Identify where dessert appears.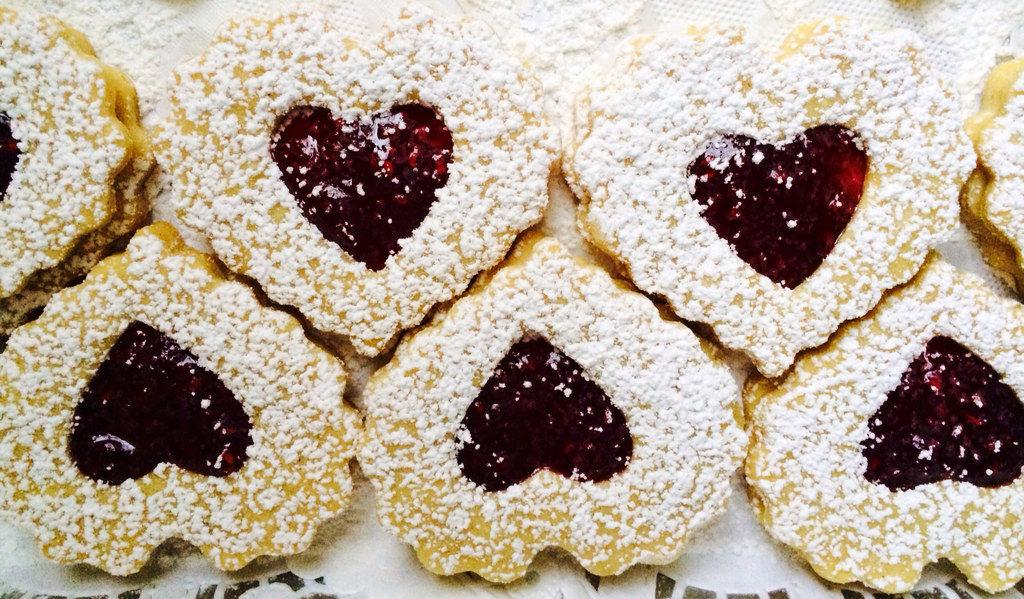
Appears at <region>0, 228, 355, 578</region>.
